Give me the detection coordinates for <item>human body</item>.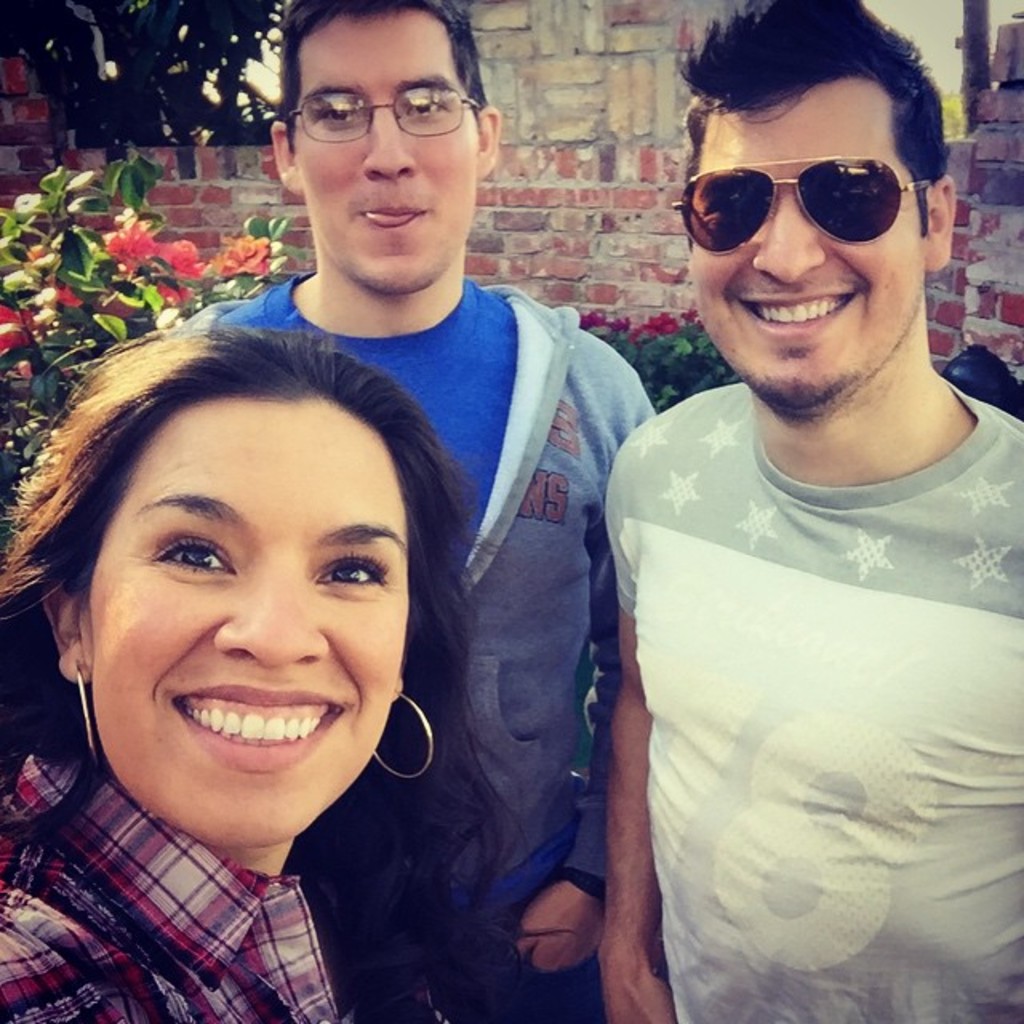
195,267,662,1022.
